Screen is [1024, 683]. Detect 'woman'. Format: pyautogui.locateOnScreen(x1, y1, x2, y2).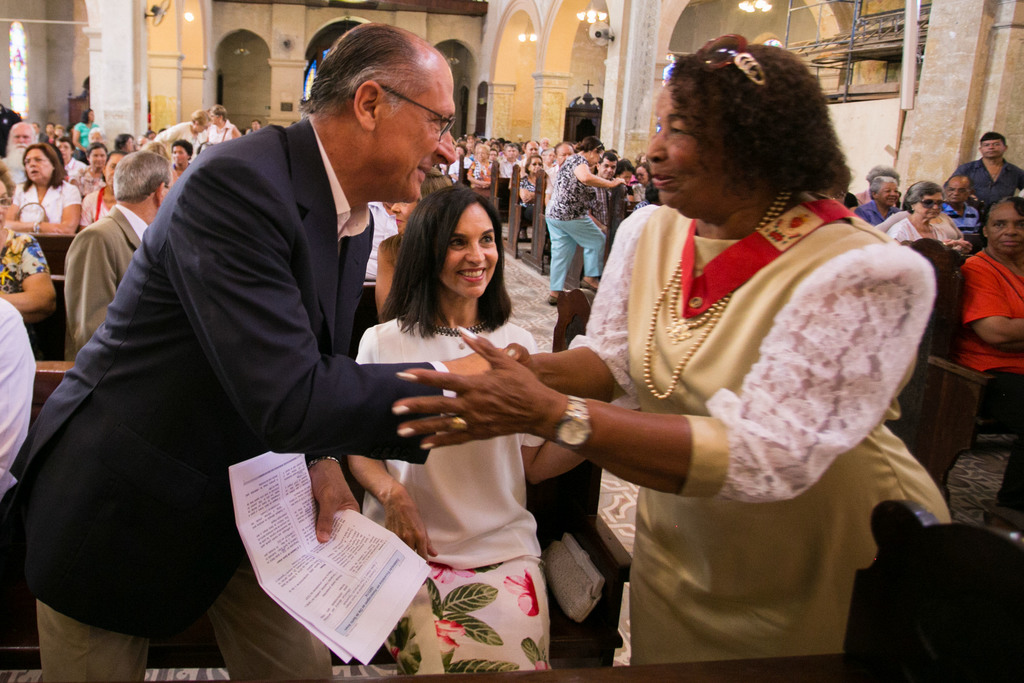
pyautogui.locateOnScreen(72, 106, 104, 150).
